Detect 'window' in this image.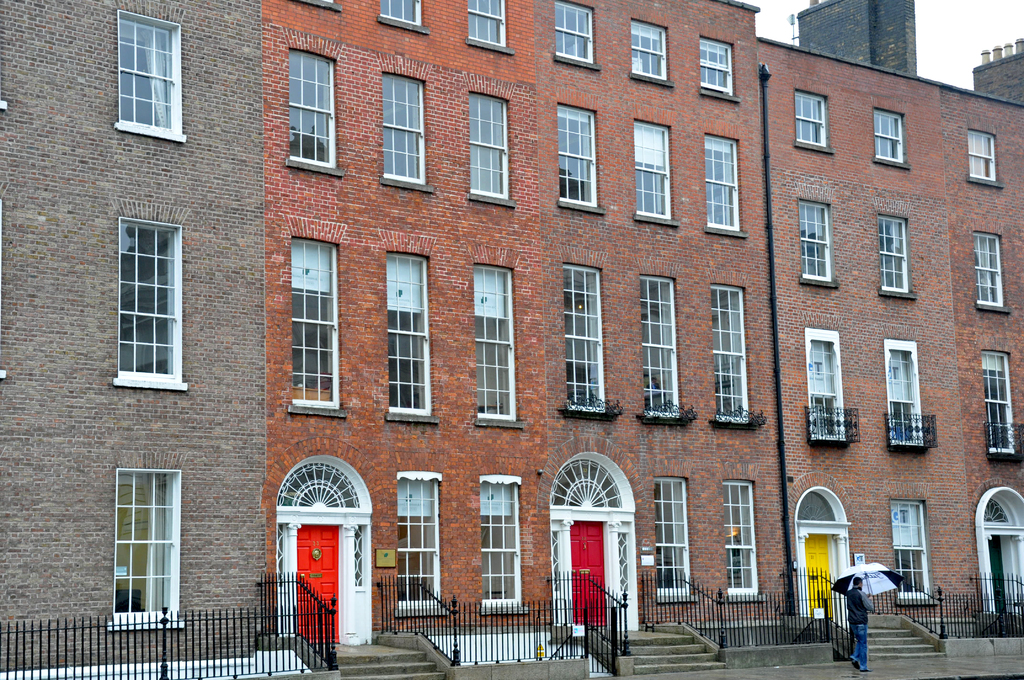
Detection: 103,197,191,397.
